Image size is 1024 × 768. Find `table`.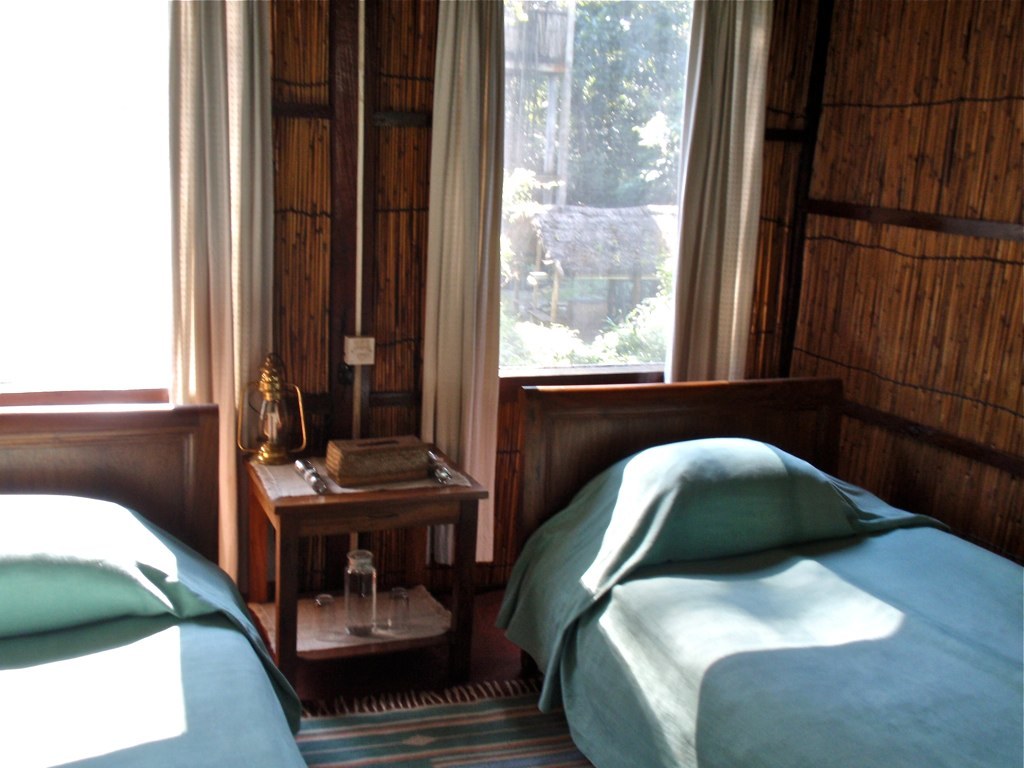
[240, 463, 497, 693].
